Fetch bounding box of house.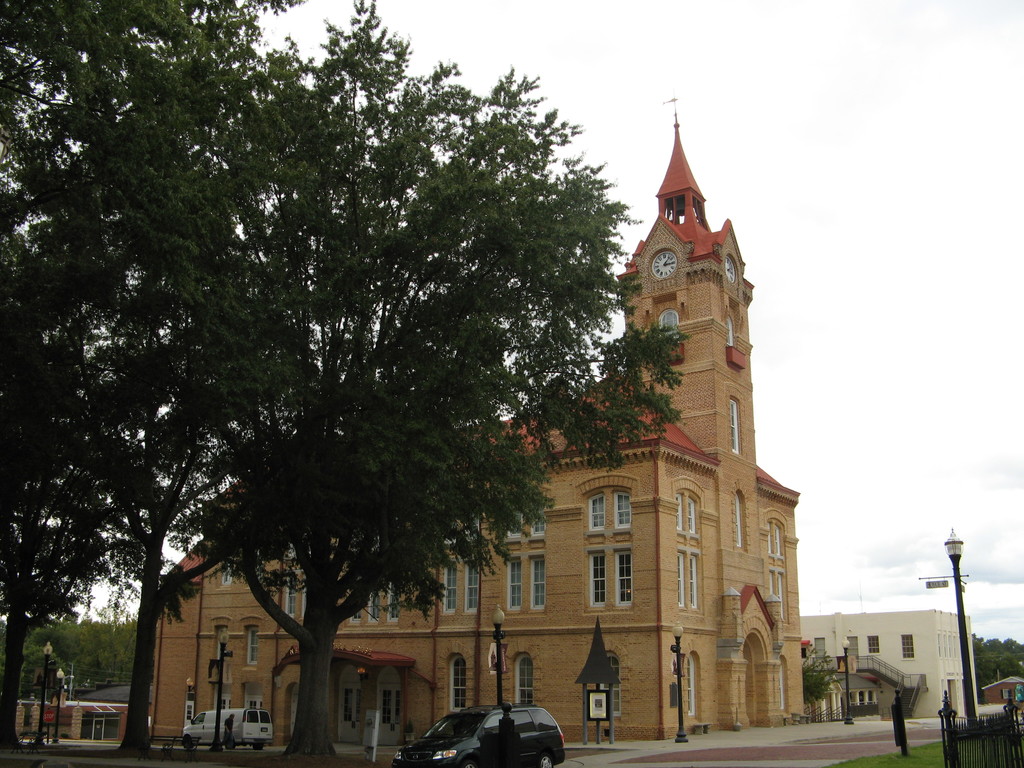
Bbox: box=[240, 118, 835, 734].
